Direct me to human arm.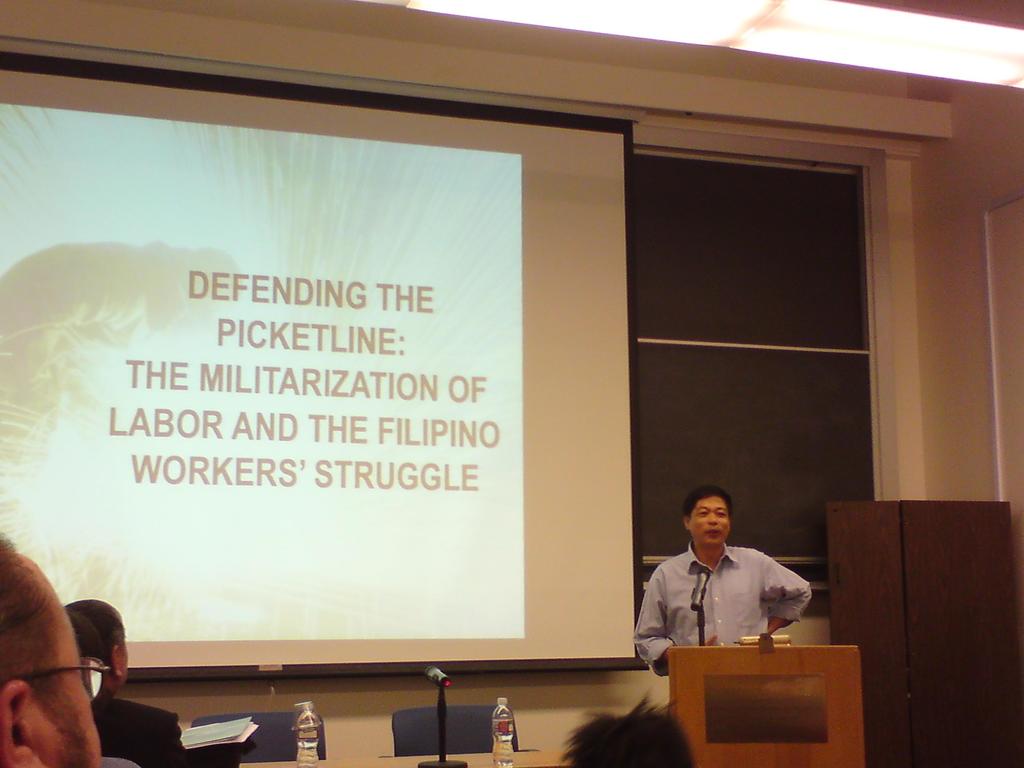
Direction: bbox(640, 573, 726, 669).
